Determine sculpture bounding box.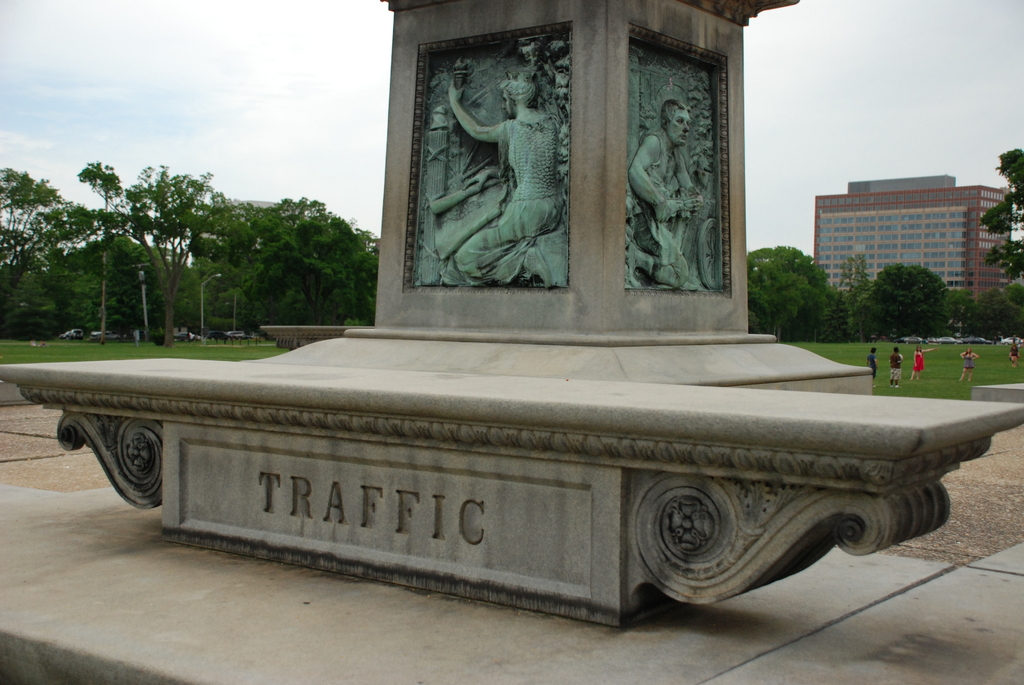
Determined: (x1=381, y1=32, x2=735, y2=343).
